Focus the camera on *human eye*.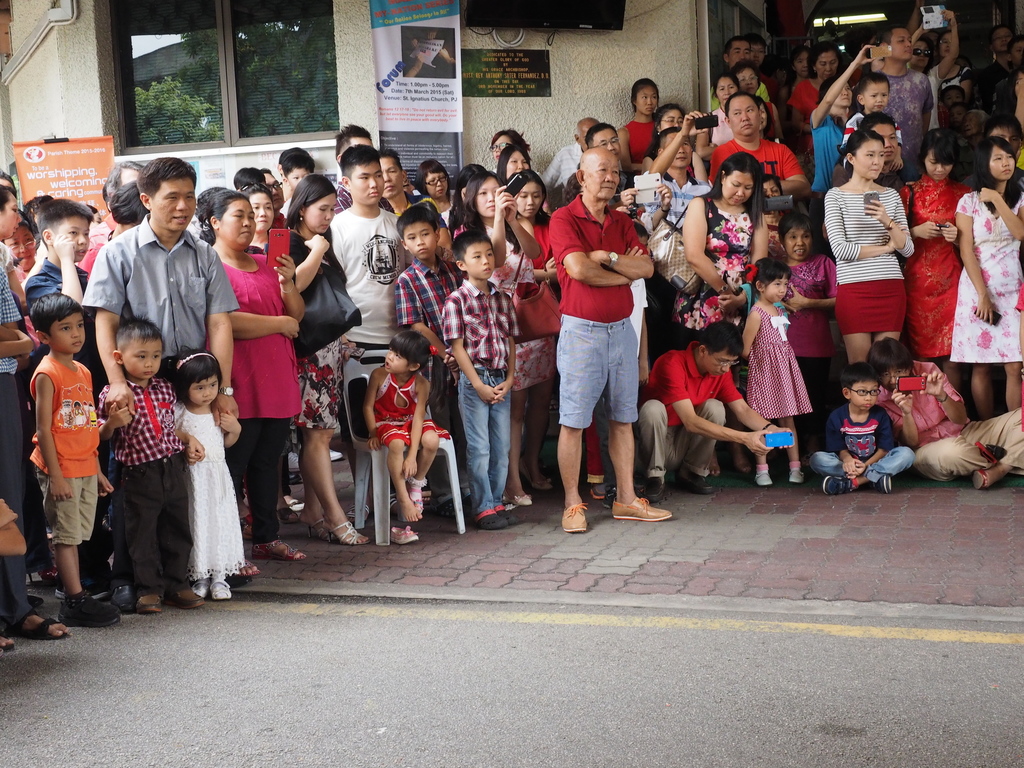
Focus region: 599, 165, 607, 175.
